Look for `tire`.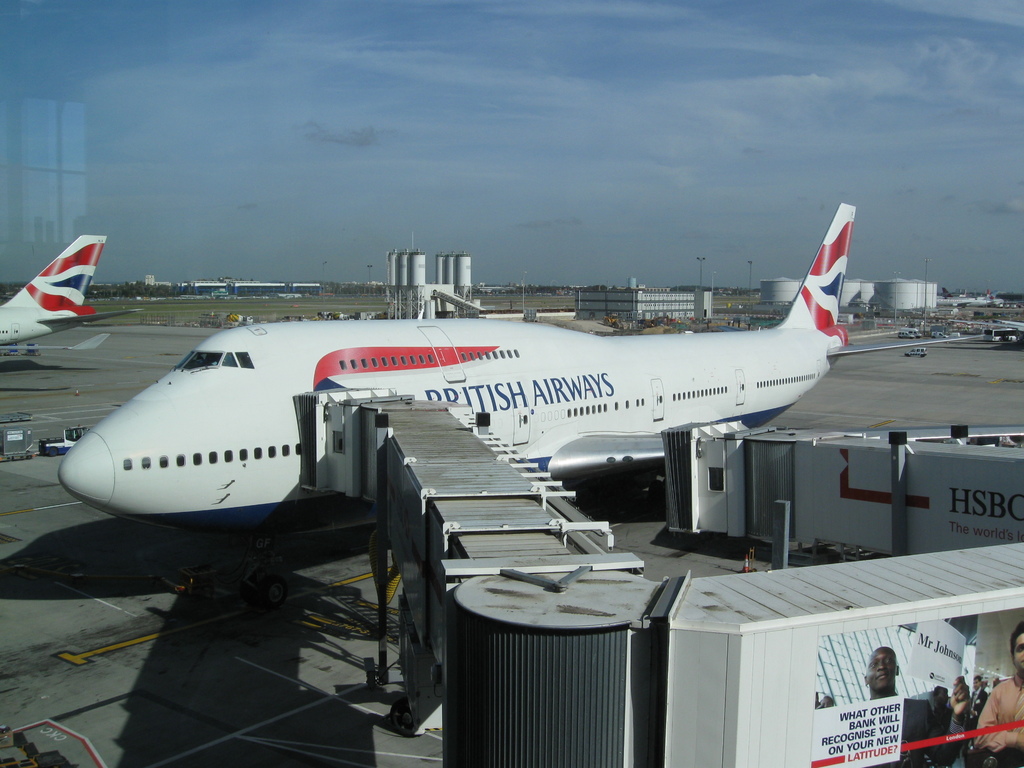
Found: 260,575,288,609.
